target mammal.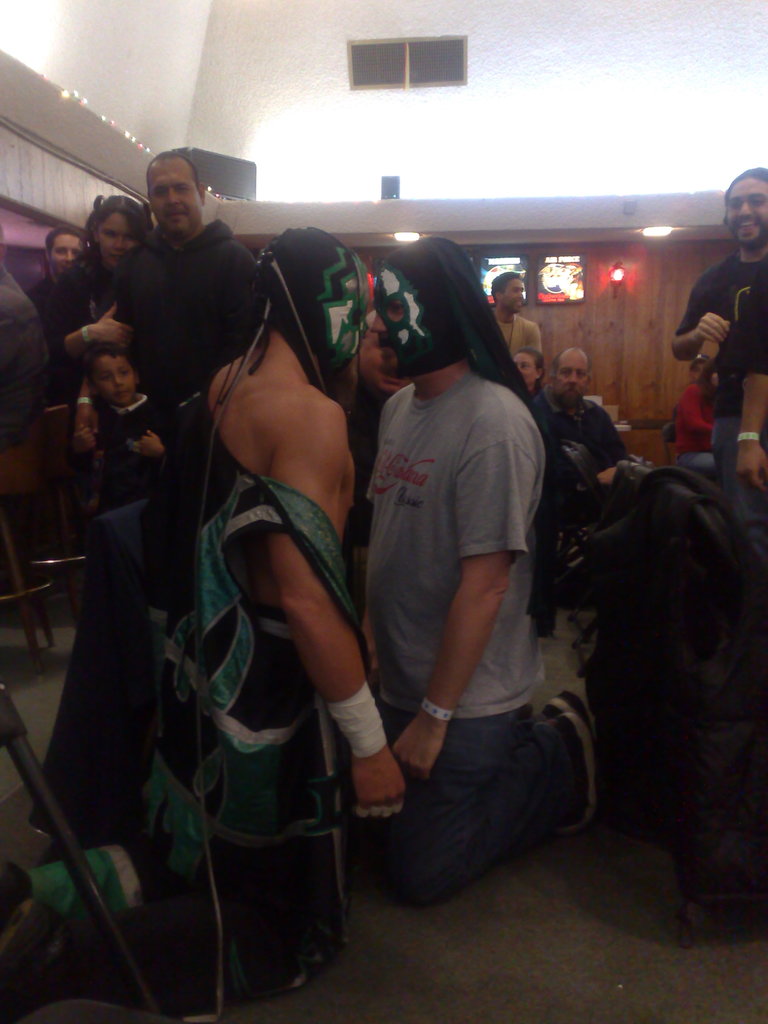
Target region: [27,221,95,403].
